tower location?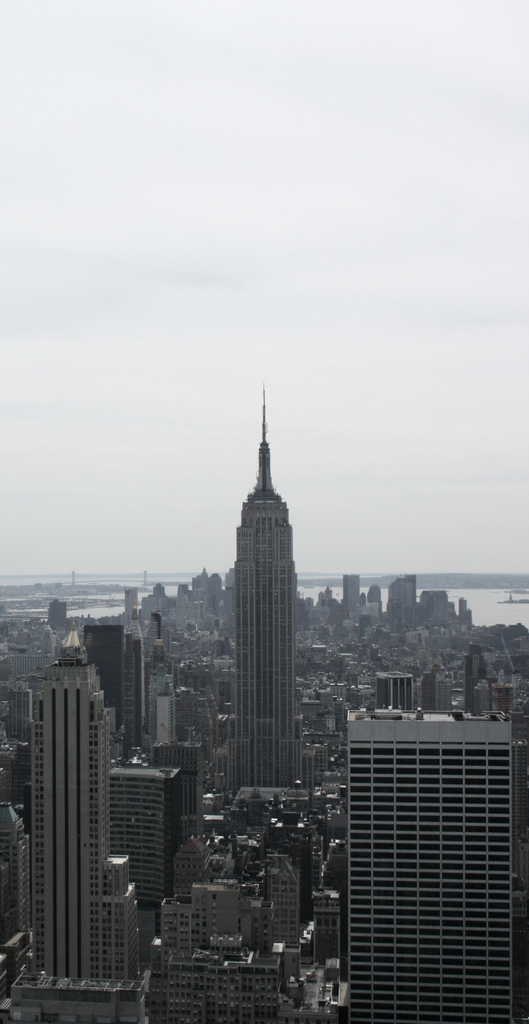
crop(139, 941, 312, 1023)
